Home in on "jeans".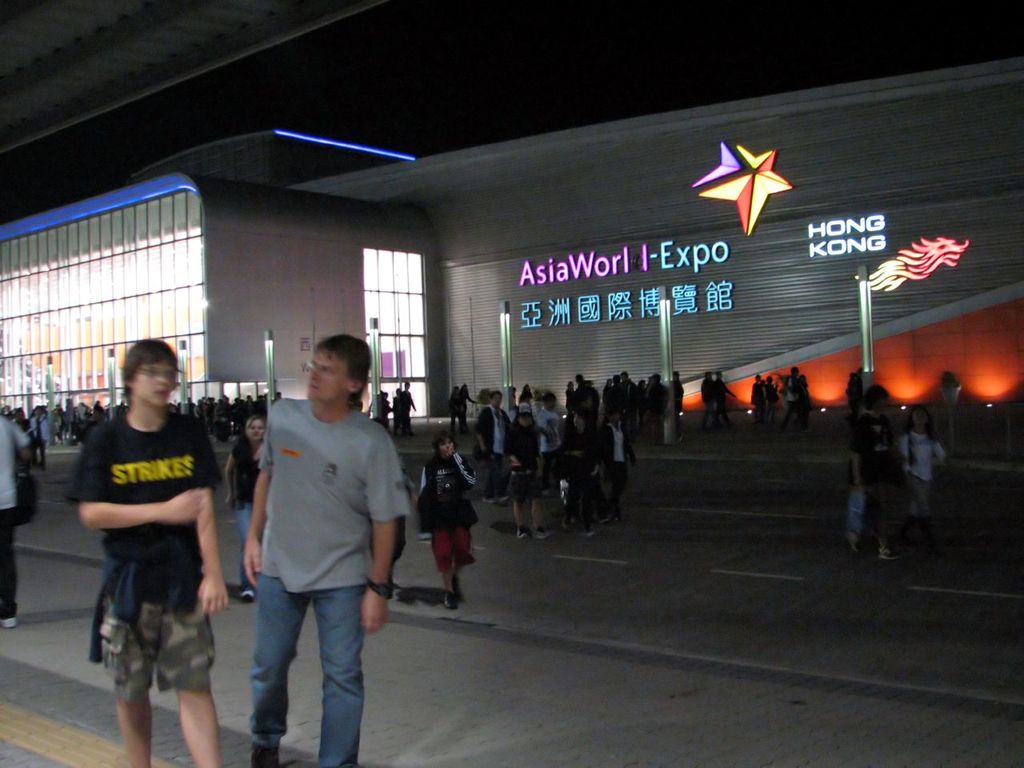
Homed in at (55,424,86,442).
